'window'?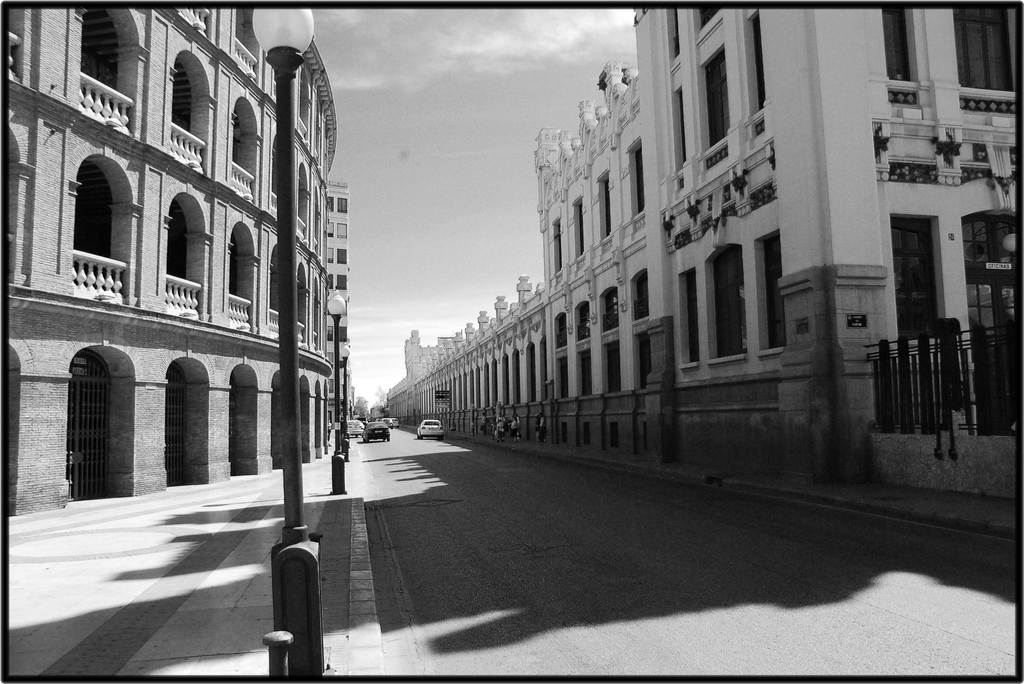
bbox=(601, 284, 621, 391)
